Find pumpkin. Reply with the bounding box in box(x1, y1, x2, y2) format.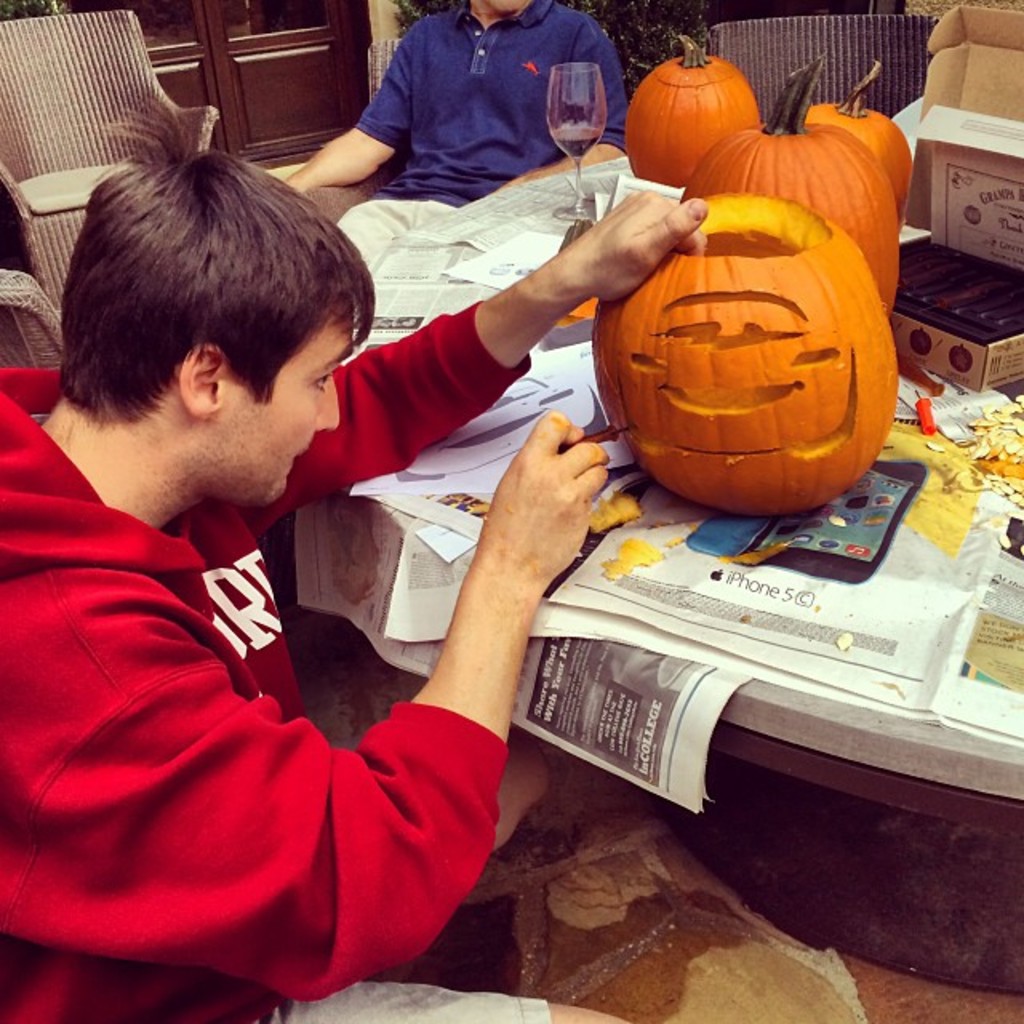
box(683, 61, 896, 322).
